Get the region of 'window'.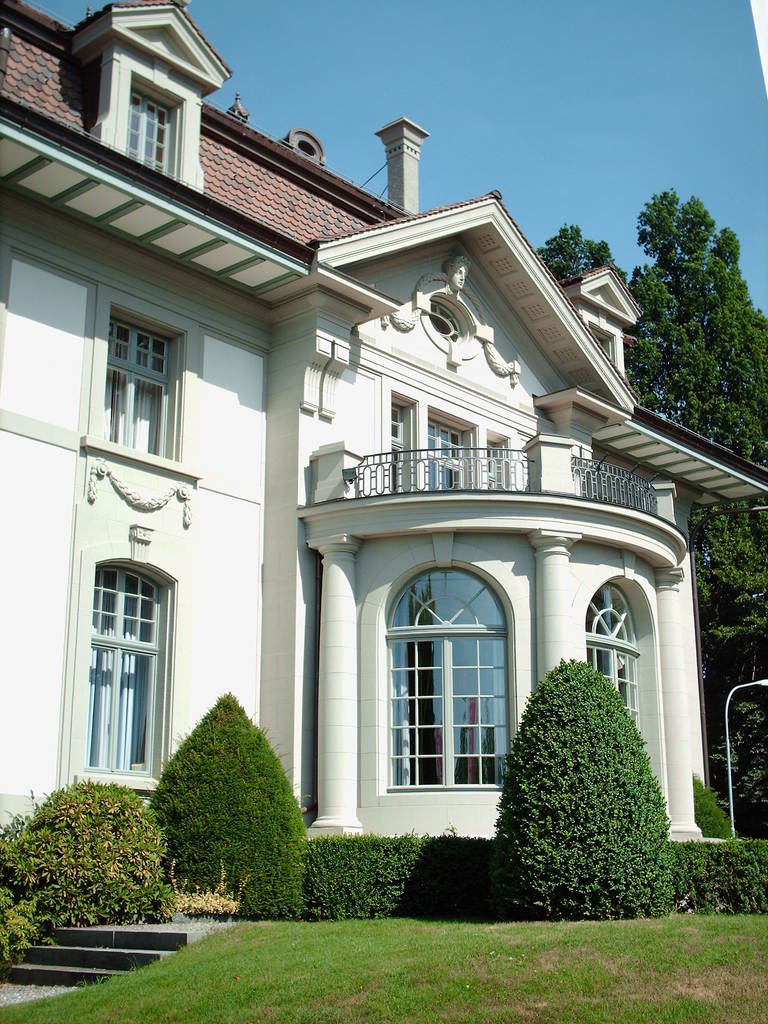
crop(429, 426, 478, 464).
